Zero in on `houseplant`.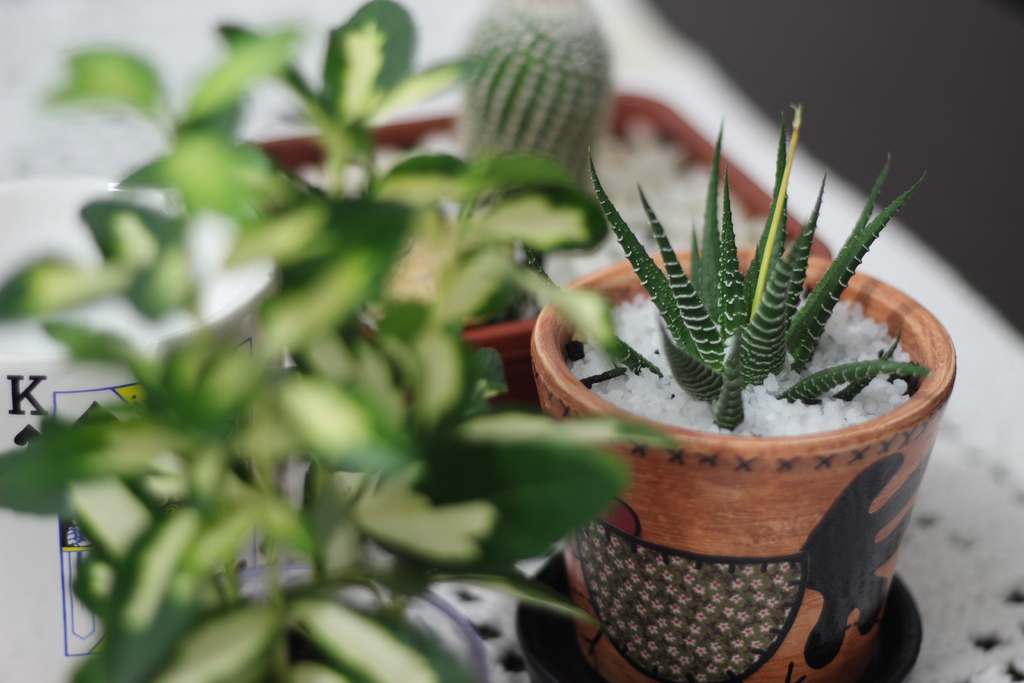
Zeroed in: (532,94,961,682).
